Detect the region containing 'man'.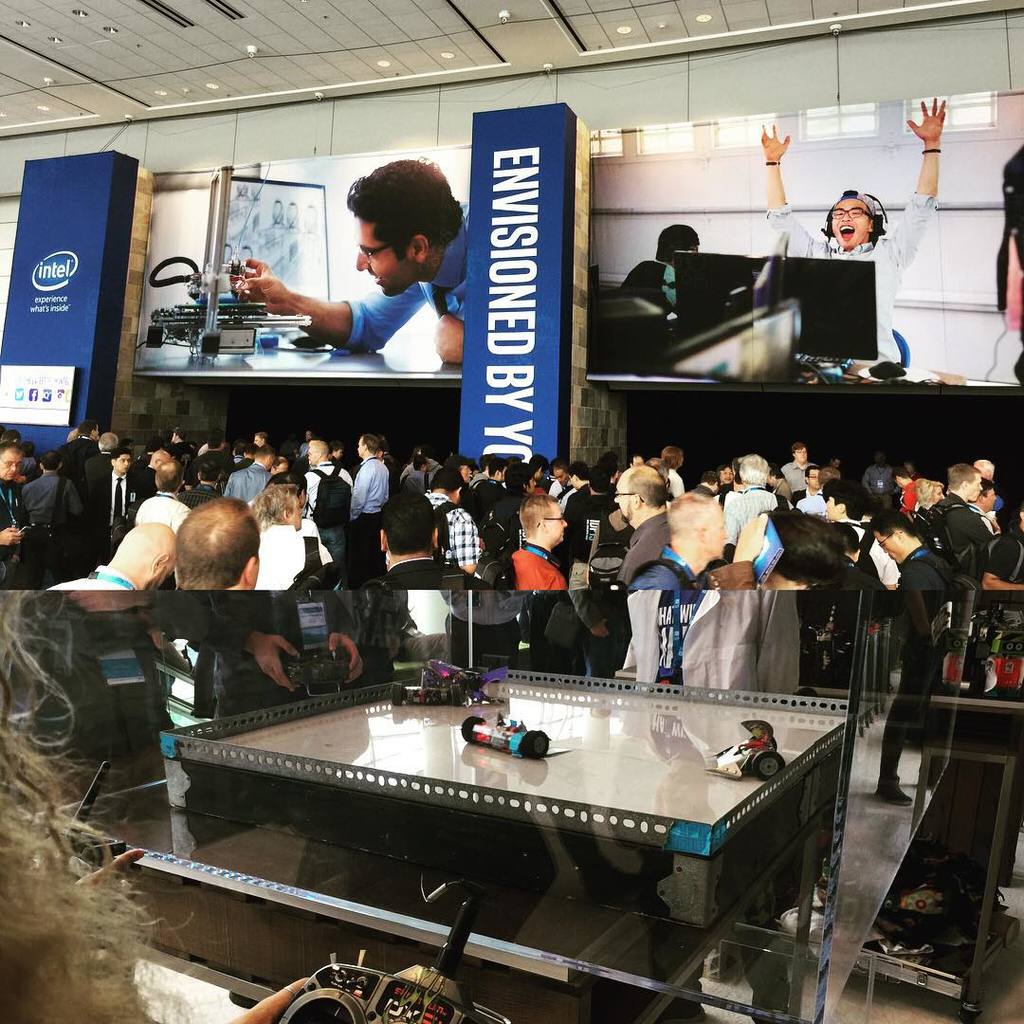
(945, 466, 990, 574).
